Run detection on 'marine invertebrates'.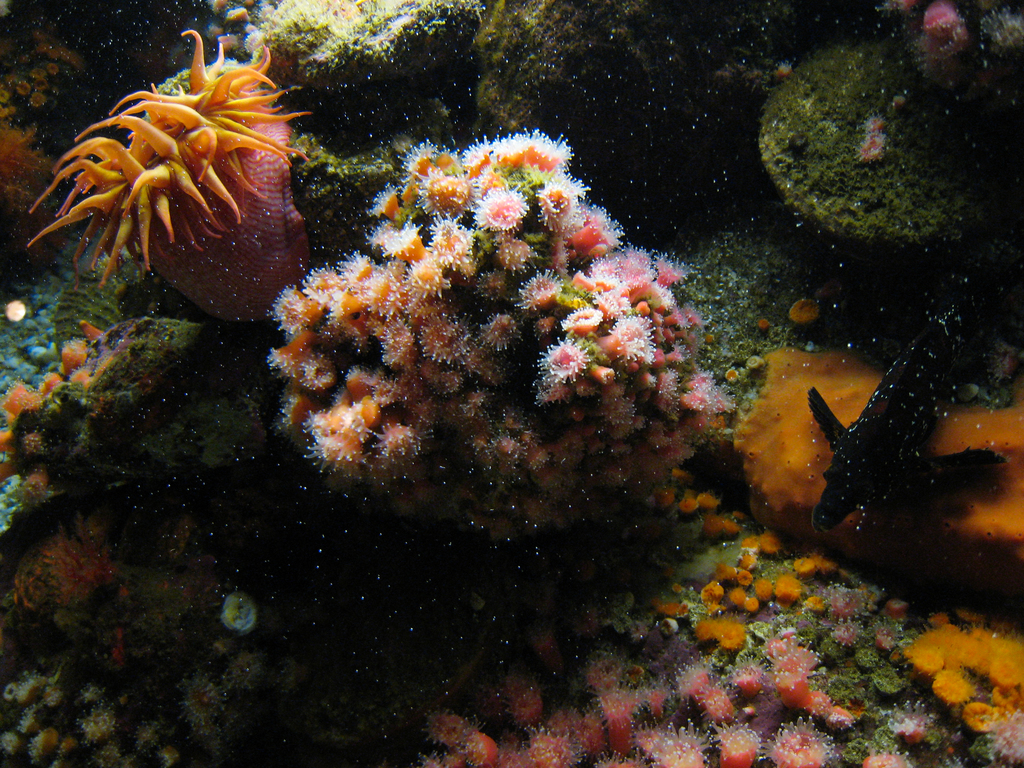
Result: (9,504,138,694).
